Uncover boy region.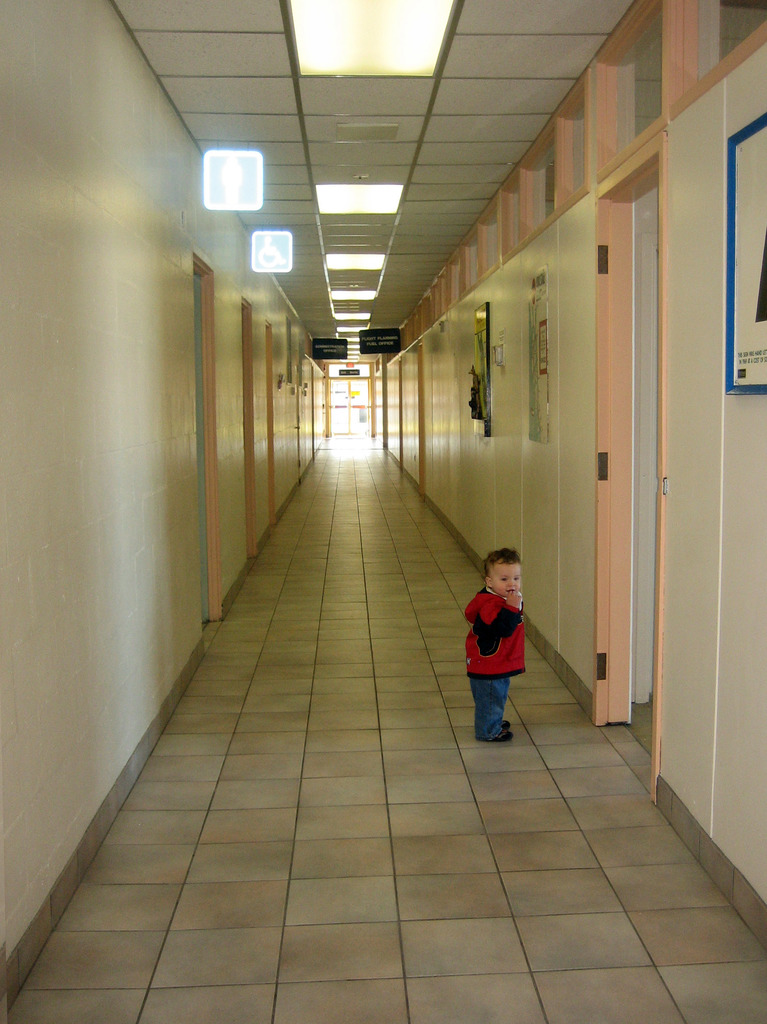
Uncovered: bbox=[442, 545, 540, 758].
